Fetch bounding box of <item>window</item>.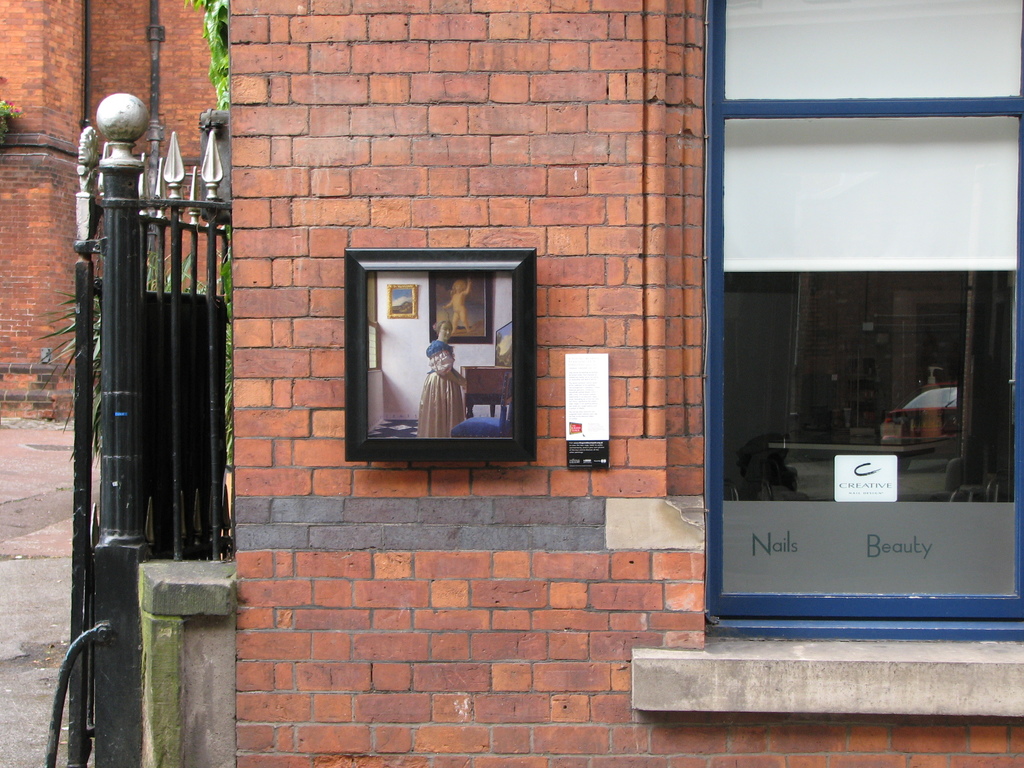
Bbox: left=691, top=0, right=1023, bottom=684.
